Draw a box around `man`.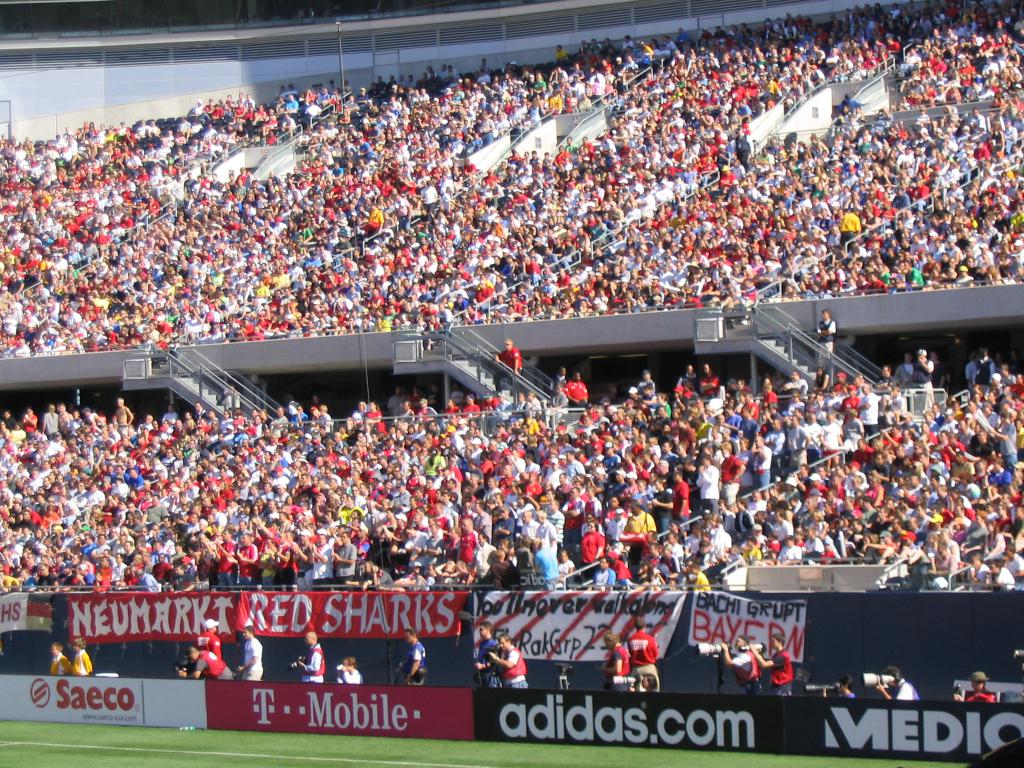
294, 630, 325, 682.
